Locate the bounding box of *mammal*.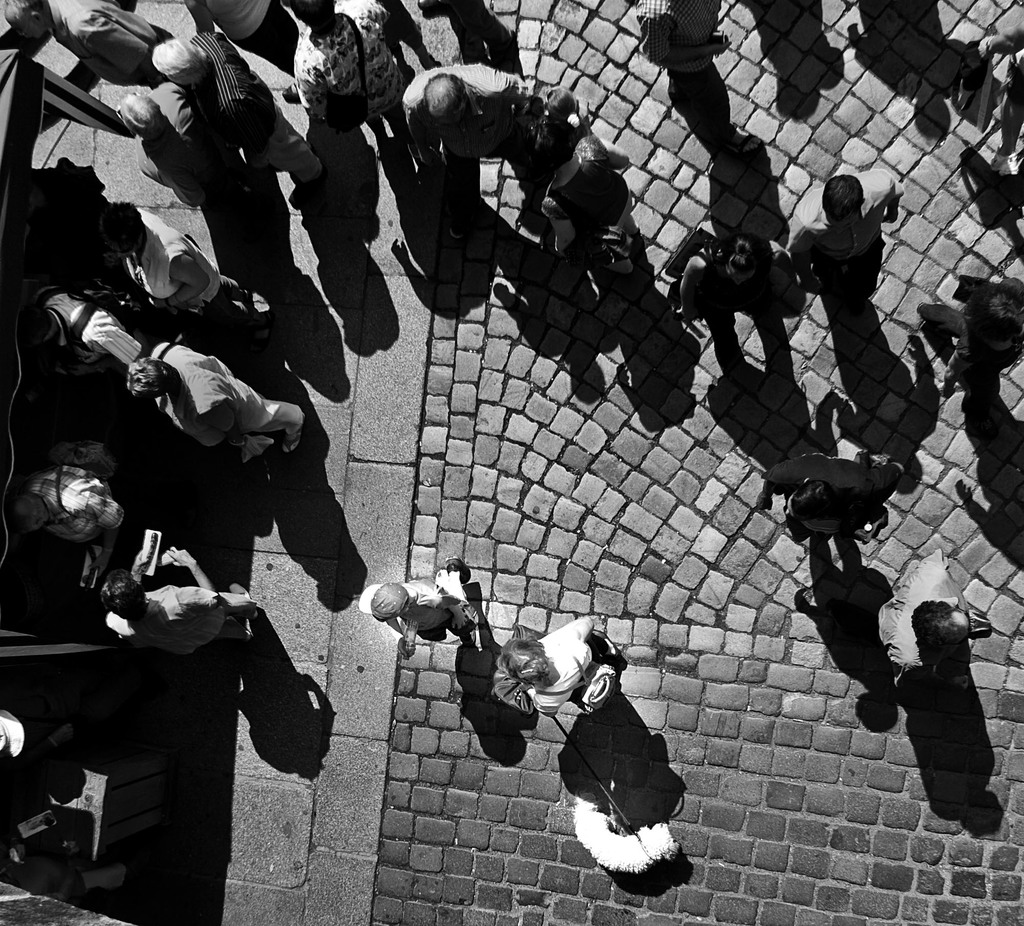
Bounding box: bbox=[122, 339, 303, 449].
